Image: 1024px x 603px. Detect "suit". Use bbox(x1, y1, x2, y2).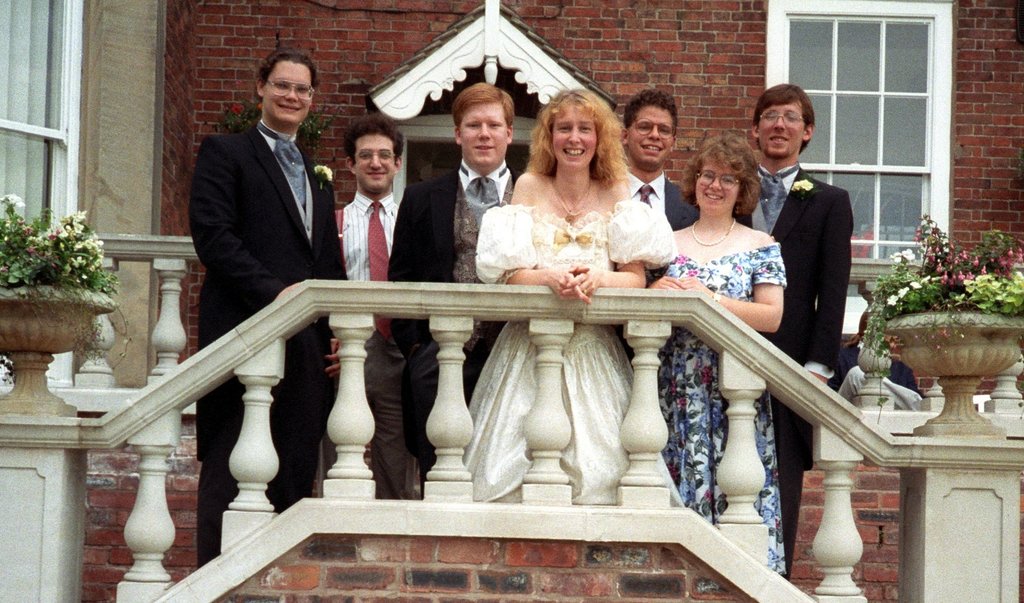
bbox(739, 159, 852, 534).
